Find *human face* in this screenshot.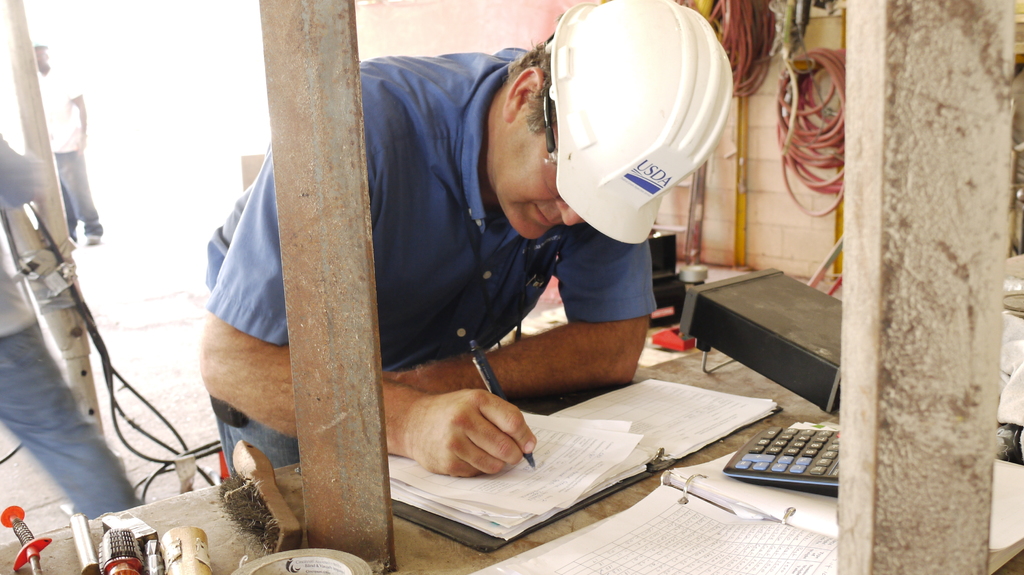
The bounding box for *human face* is (489, 123, 585, 239).
